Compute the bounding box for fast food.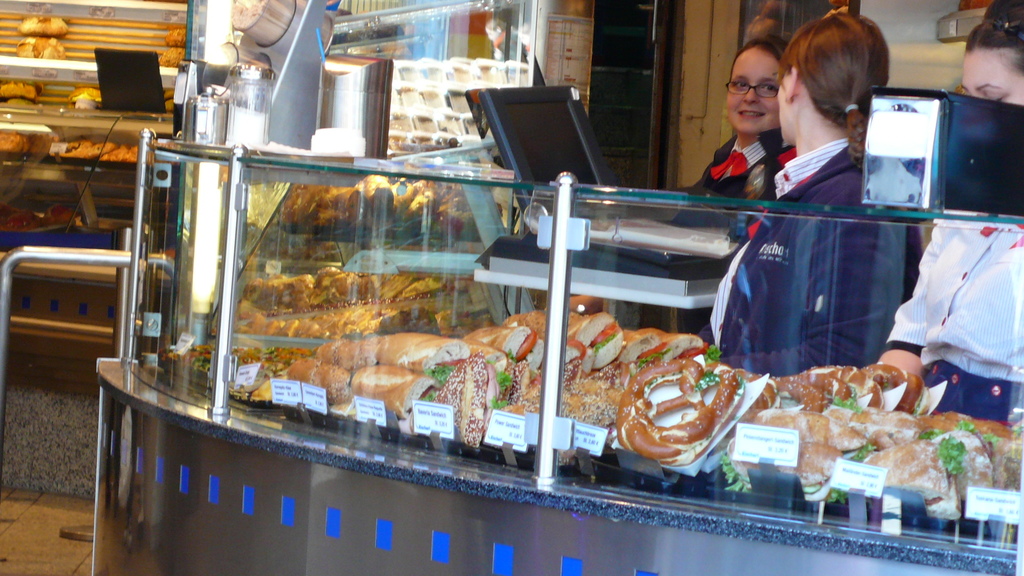
477:365:629:429.
